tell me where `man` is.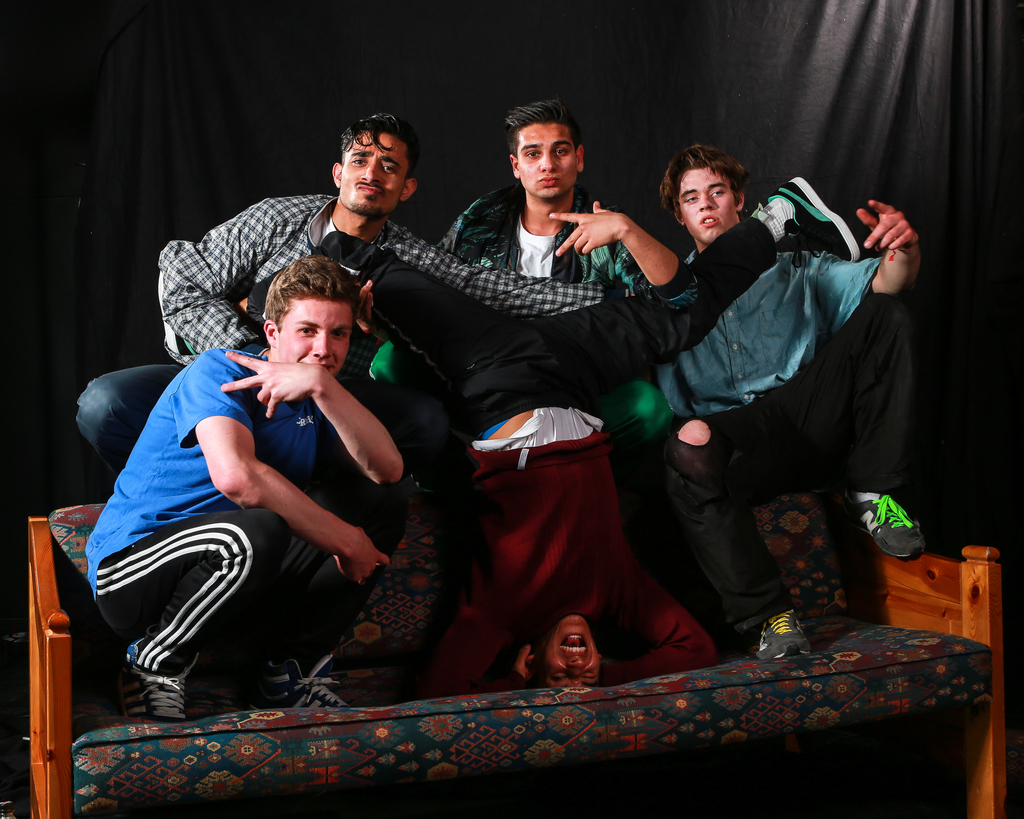
`man` is at (left=655, top=145, right=927, bottom=676).
